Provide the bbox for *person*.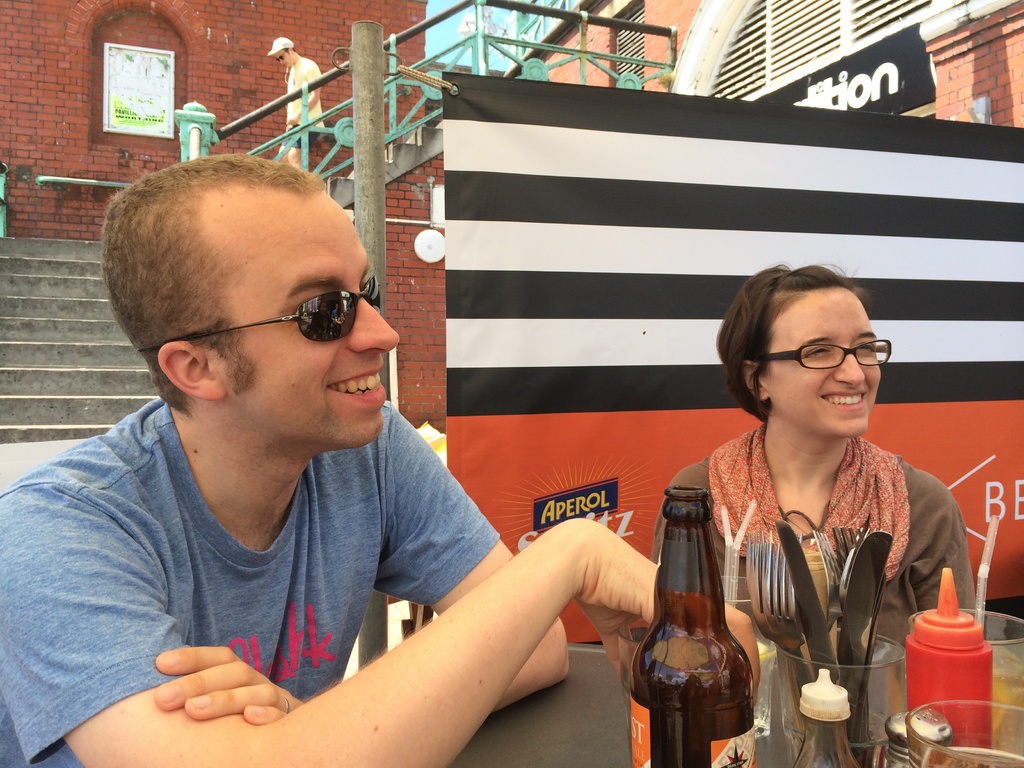
0,159,663,767.
